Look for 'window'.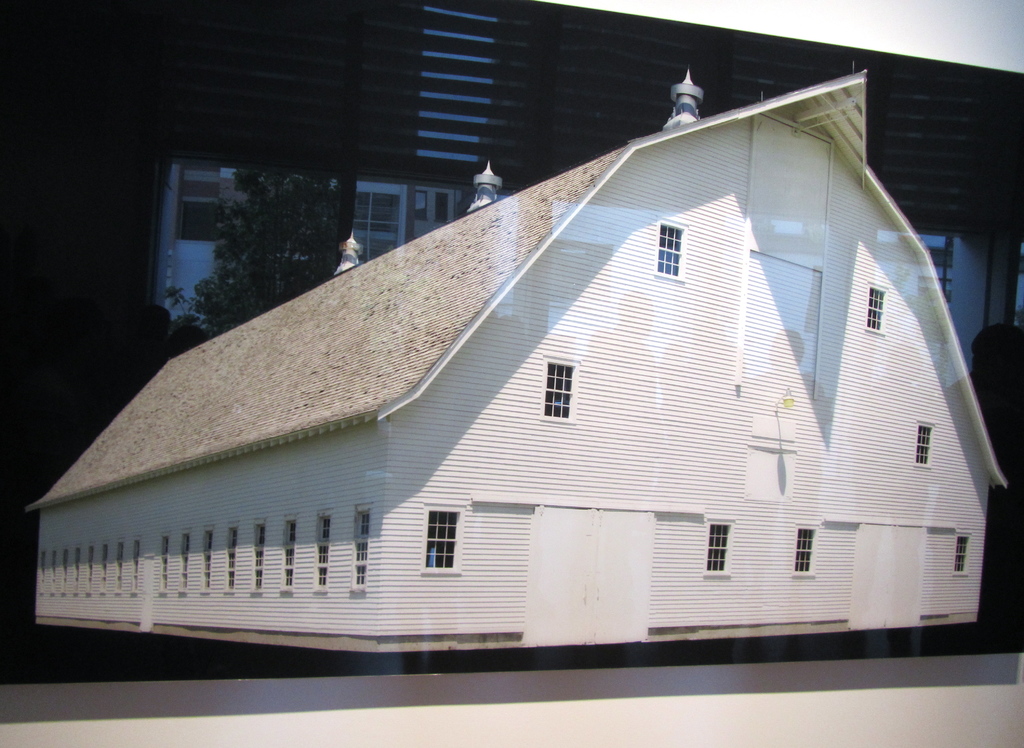
Found: <bbox>173, 161, 232, 242</bbox>.
